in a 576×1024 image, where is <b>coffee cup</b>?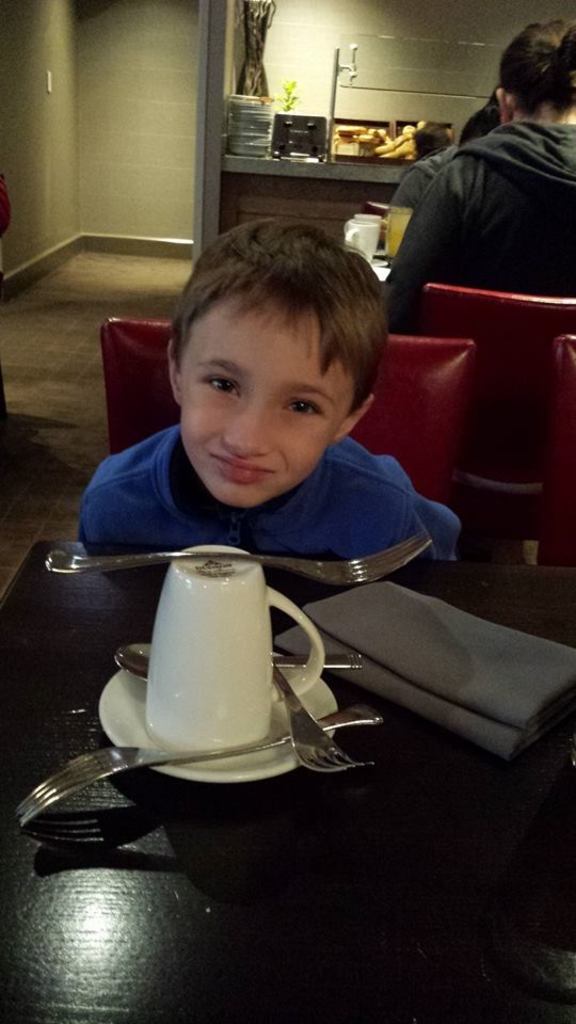
345, 220, 378, 260.
